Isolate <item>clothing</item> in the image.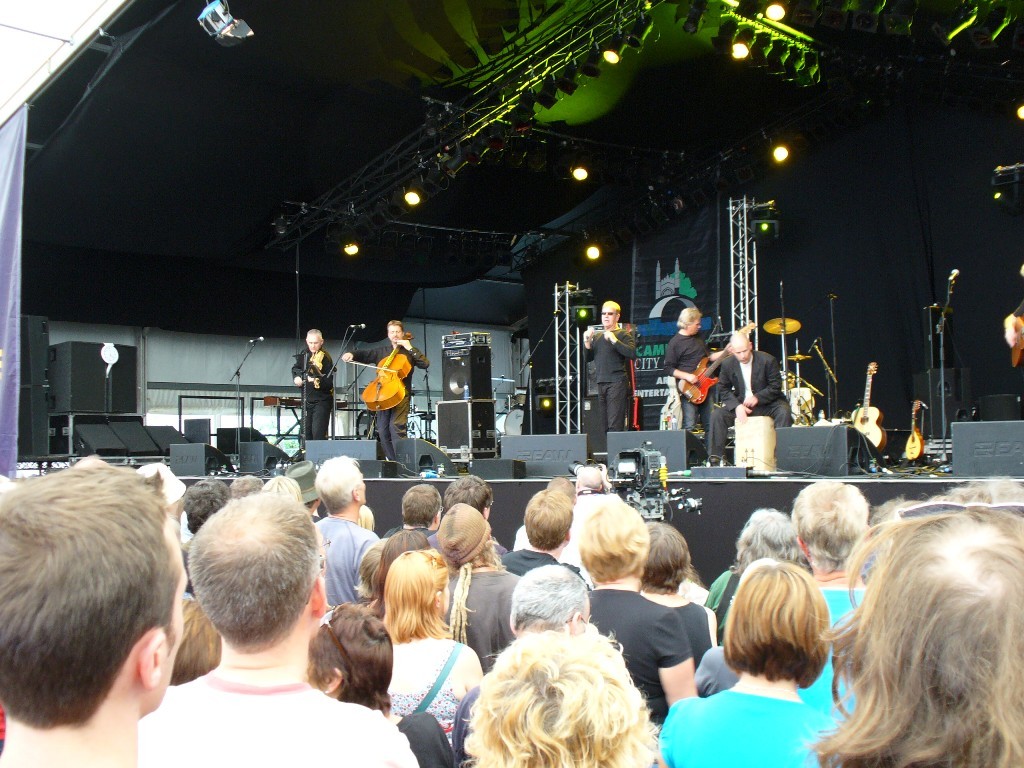
Isolated region: bbox=[438, 560, 530, 668].
